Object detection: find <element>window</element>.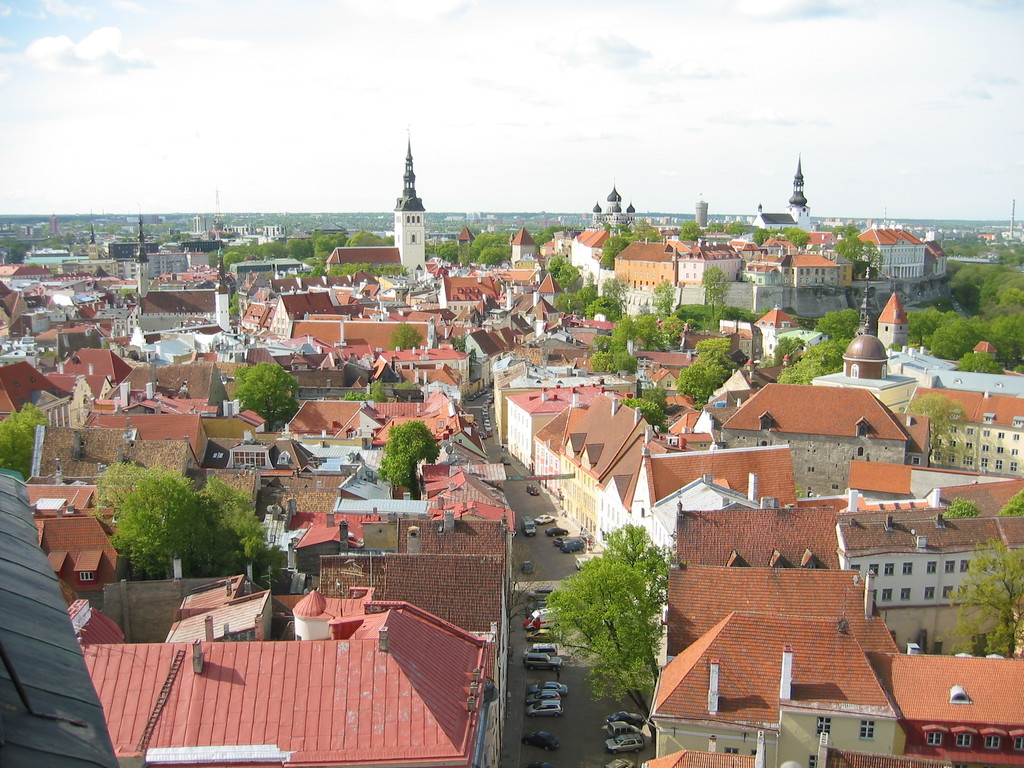
box(950, 724, 974, 747).
